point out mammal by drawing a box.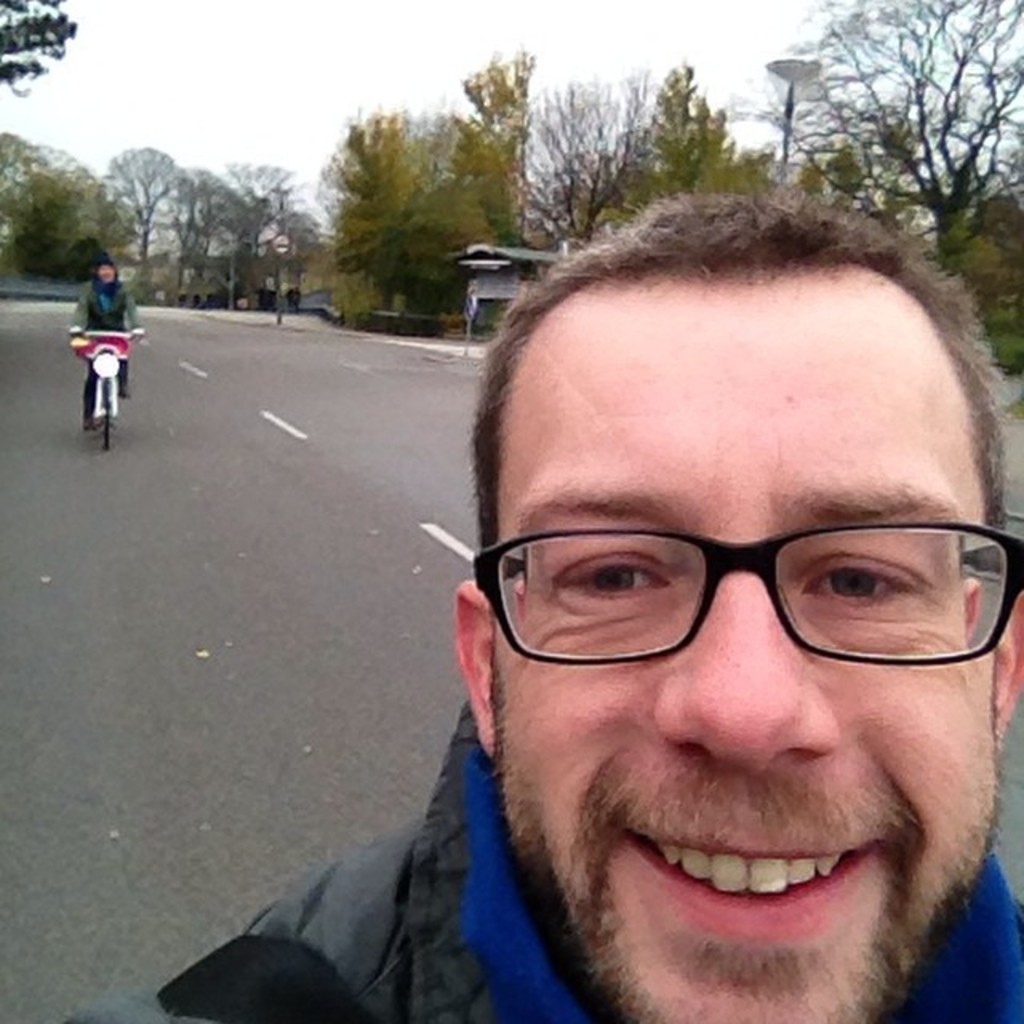
<box>189,186,1023,1023</box>.
